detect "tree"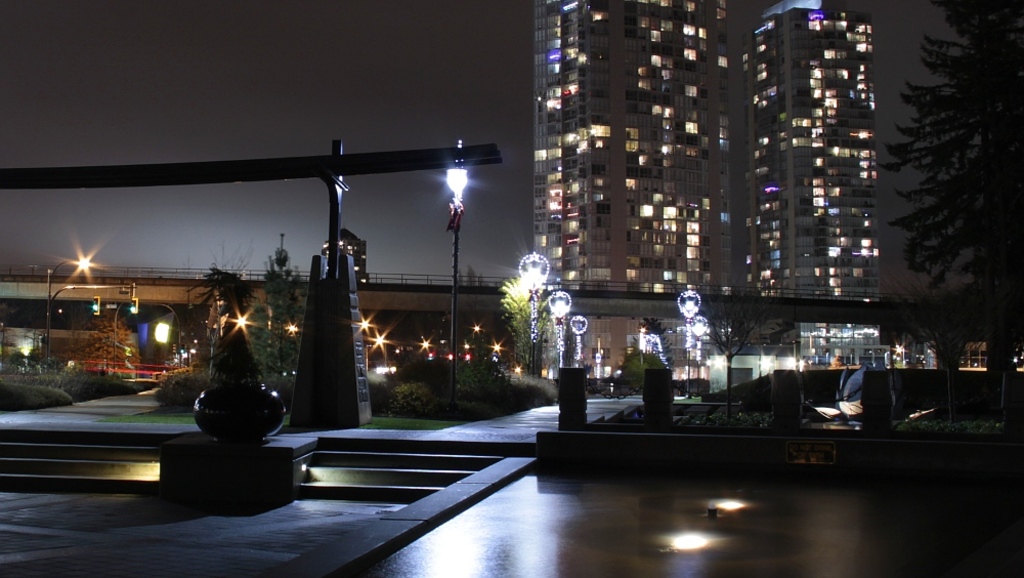
(29,338,51,369)
